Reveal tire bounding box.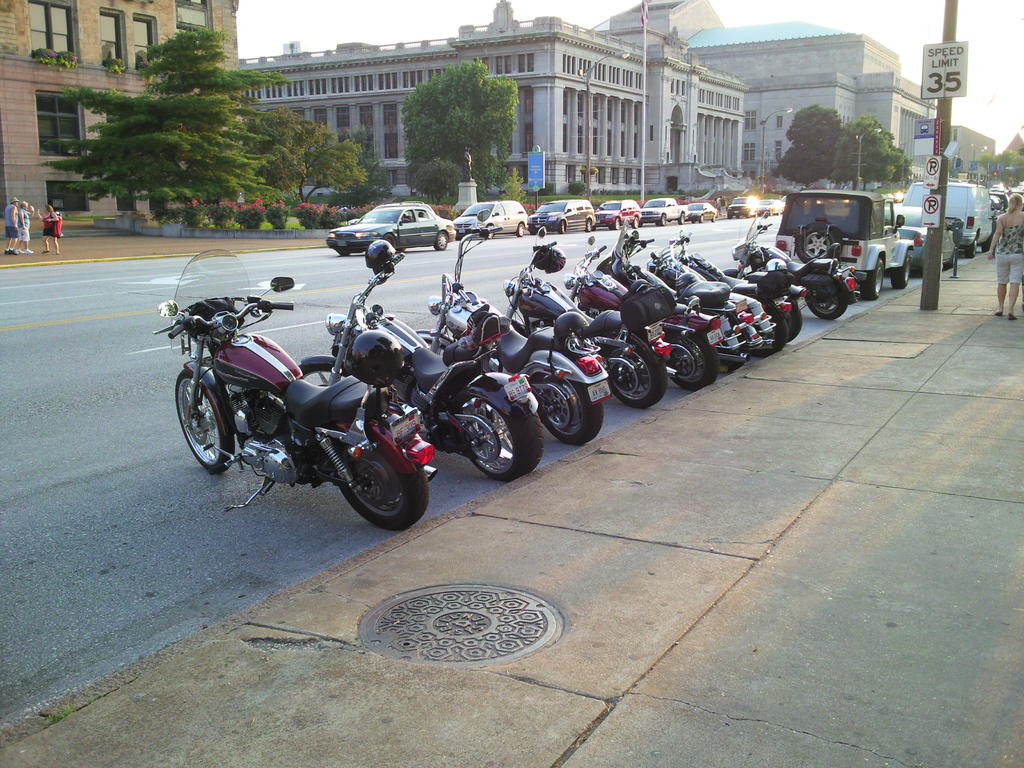
Revealed: region(979, 237, 990, 256).
